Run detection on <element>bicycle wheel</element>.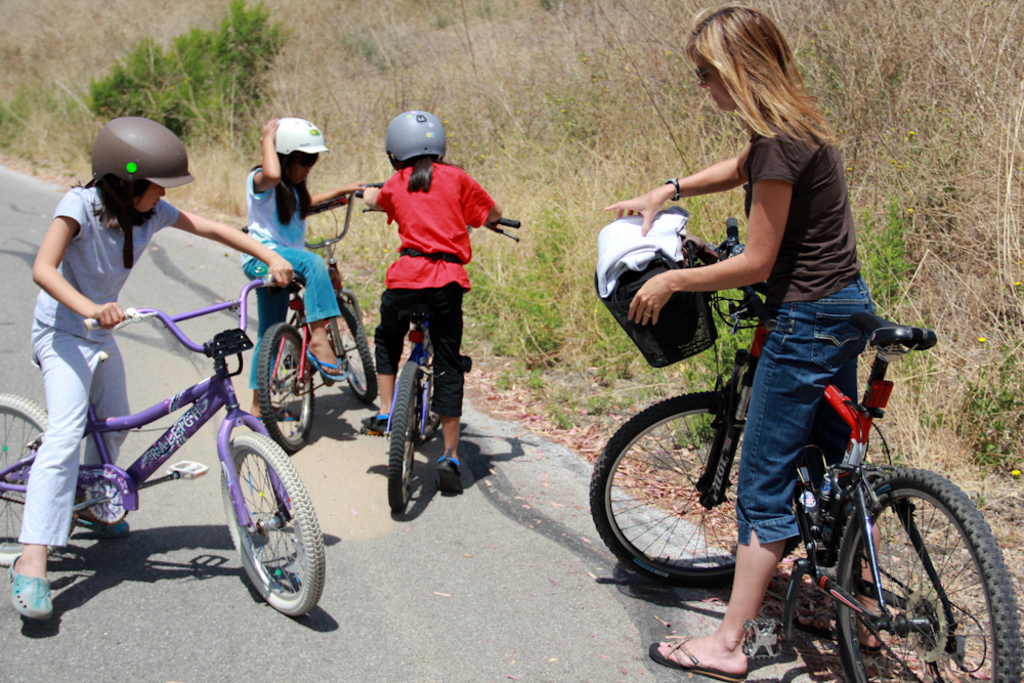
Result: {"x1": 326, "y1": 296, "x2": 378, "y2": 400}.
